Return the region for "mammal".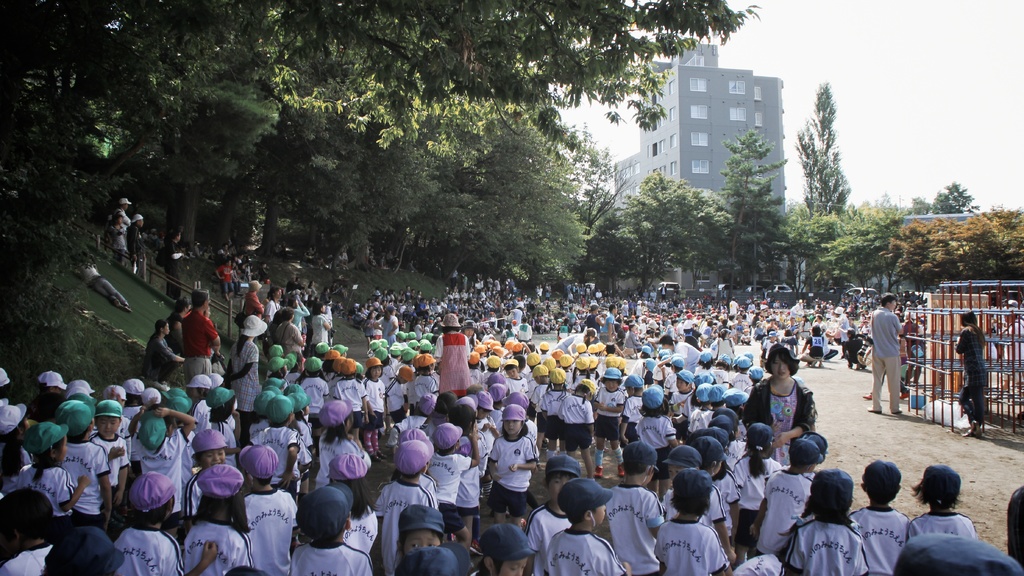
box(950, 310, 989, 436).
